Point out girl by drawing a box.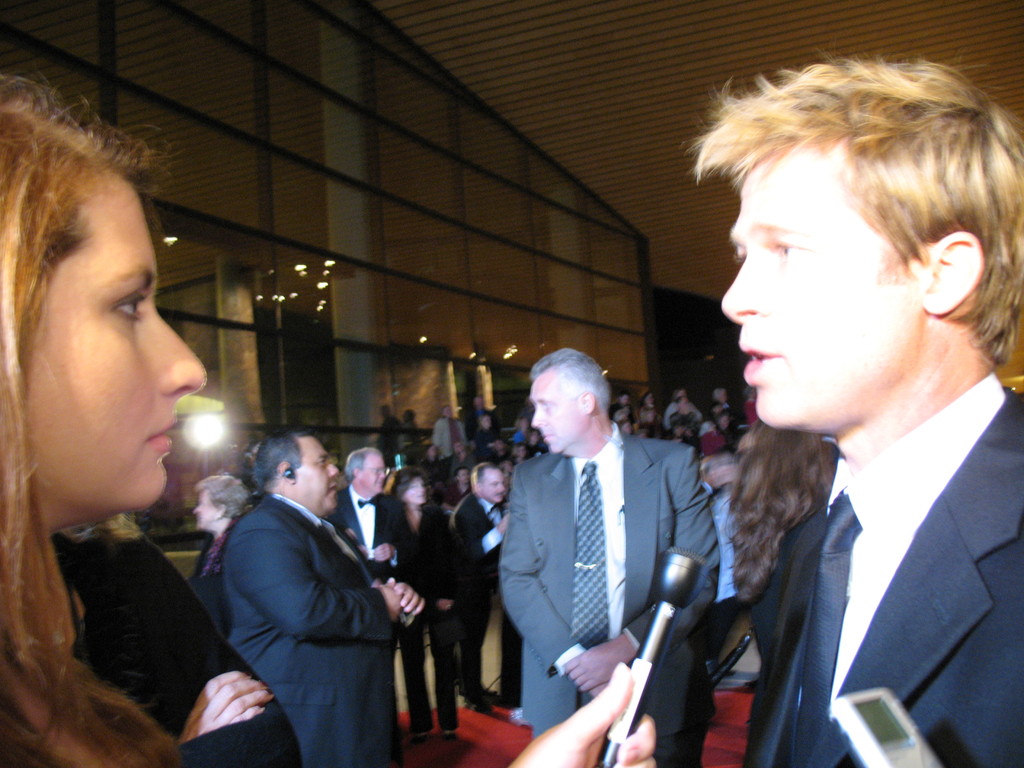
<region>0, 86, 305, 767</region>.
